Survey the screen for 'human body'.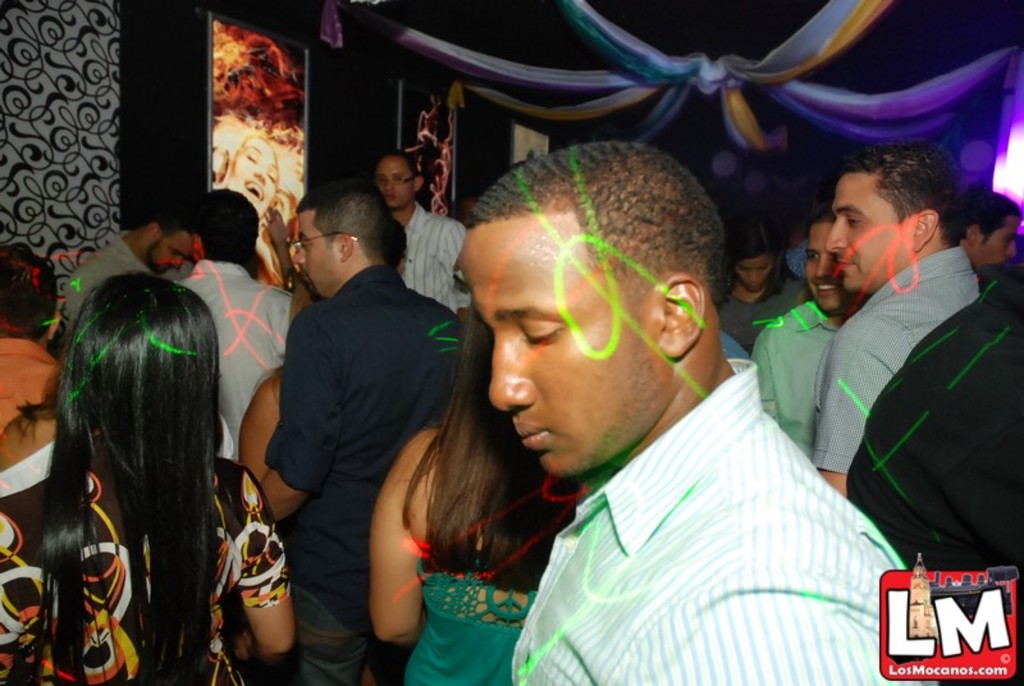
Survey found: x1=458, y1=141, x2=906, y2=685.
